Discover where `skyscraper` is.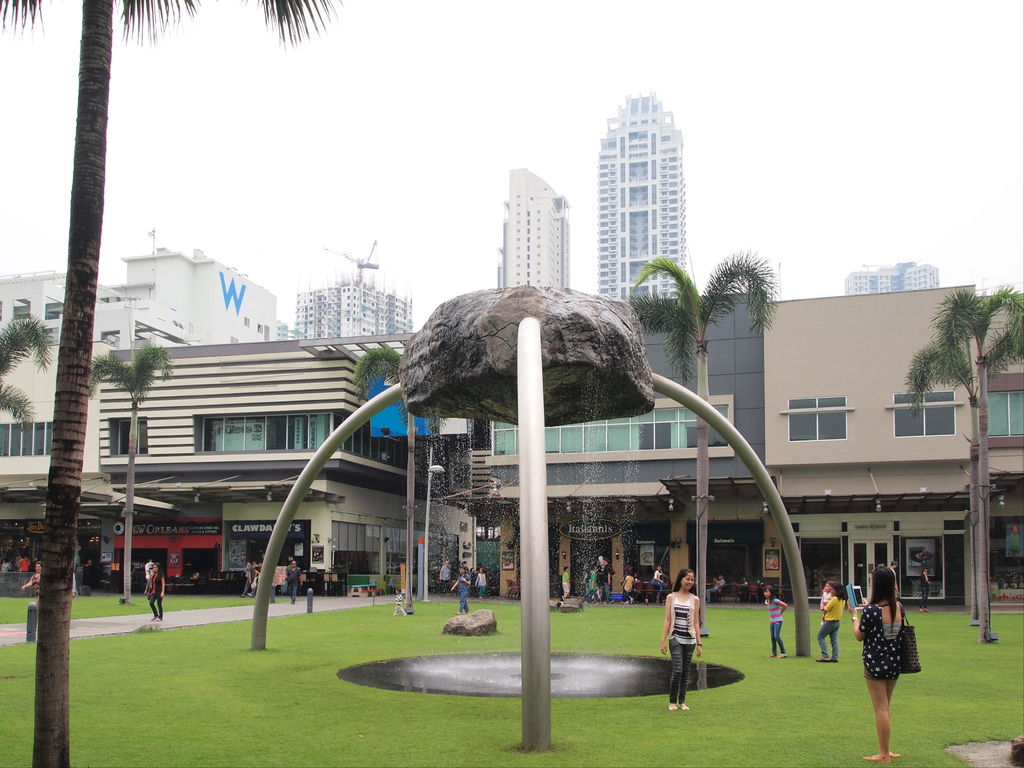
Discovered at left=288, top=241, right=415, bottom=339.
